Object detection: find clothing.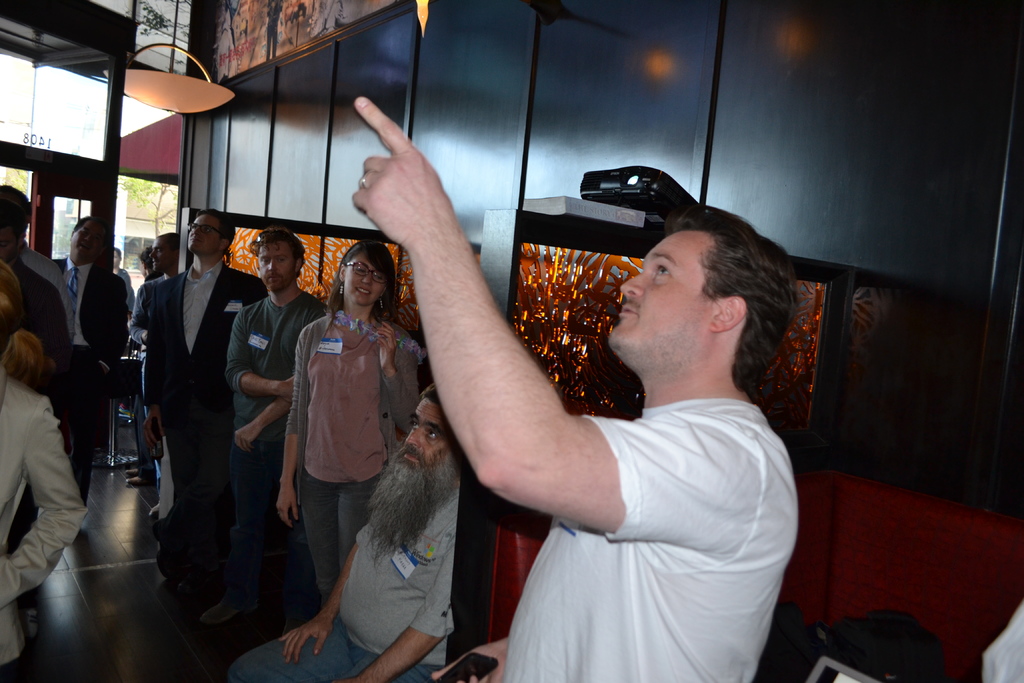
bbox(0, 373, 83, 682).
